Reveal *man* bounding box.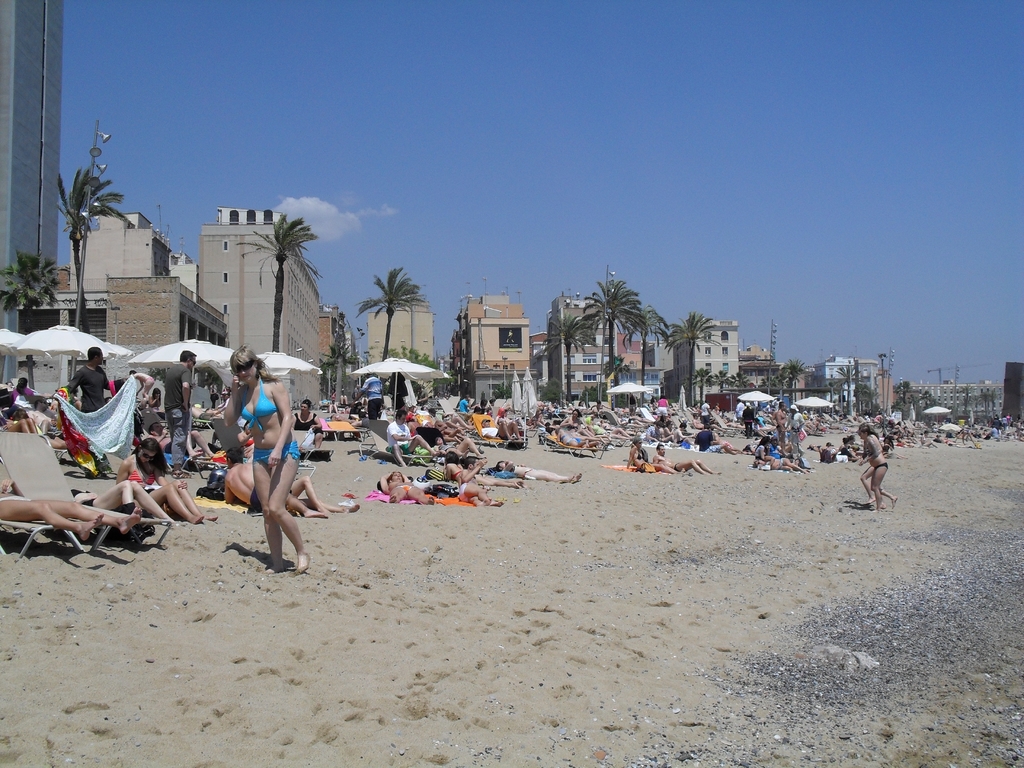
Revealed: (457, 392, 474, 415).
